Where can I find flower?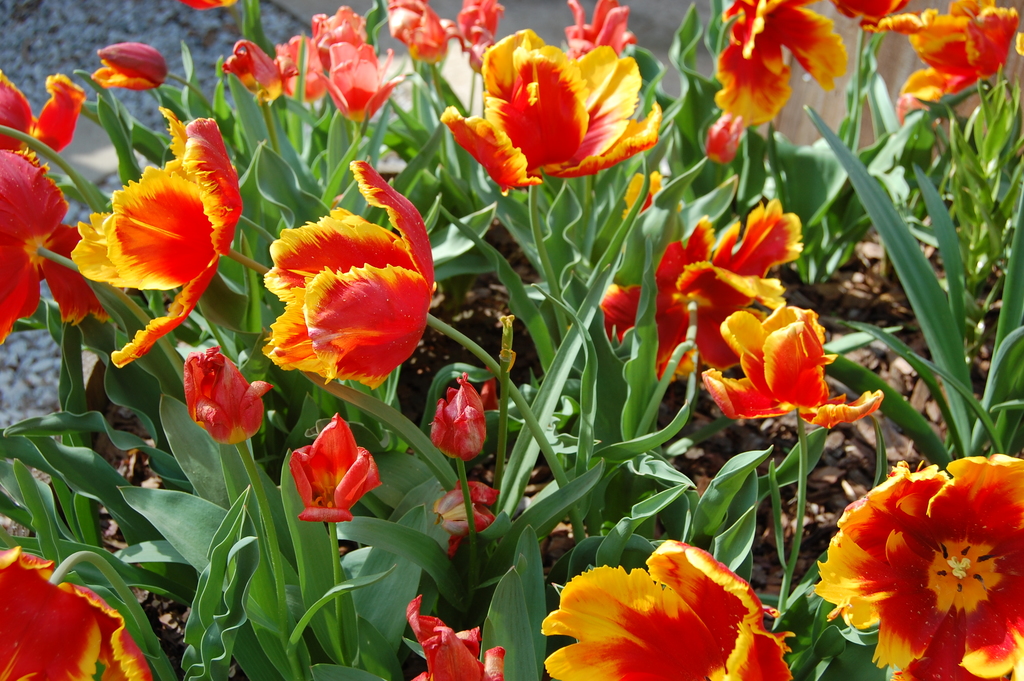
You can find it at {"left": 401, "top": 594, "right": 509, "bottom": 680}.
